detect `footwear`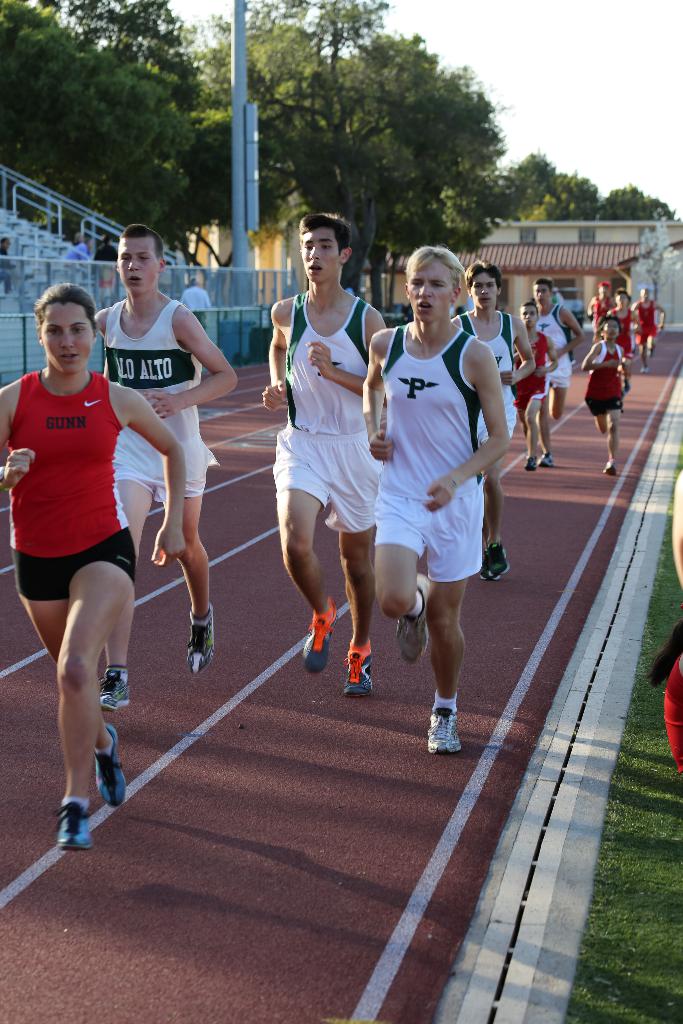
(left=600, top=465, right=623, bottom=474)
